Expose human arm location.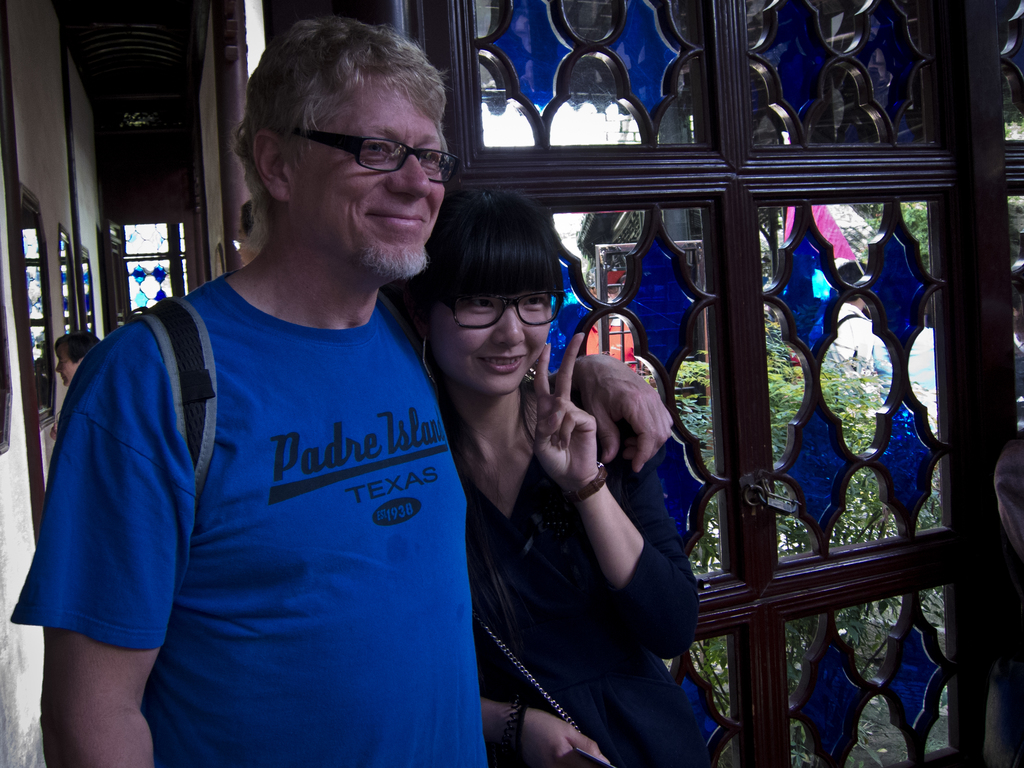
Exposed at rect(35, 412, 172, 767).
